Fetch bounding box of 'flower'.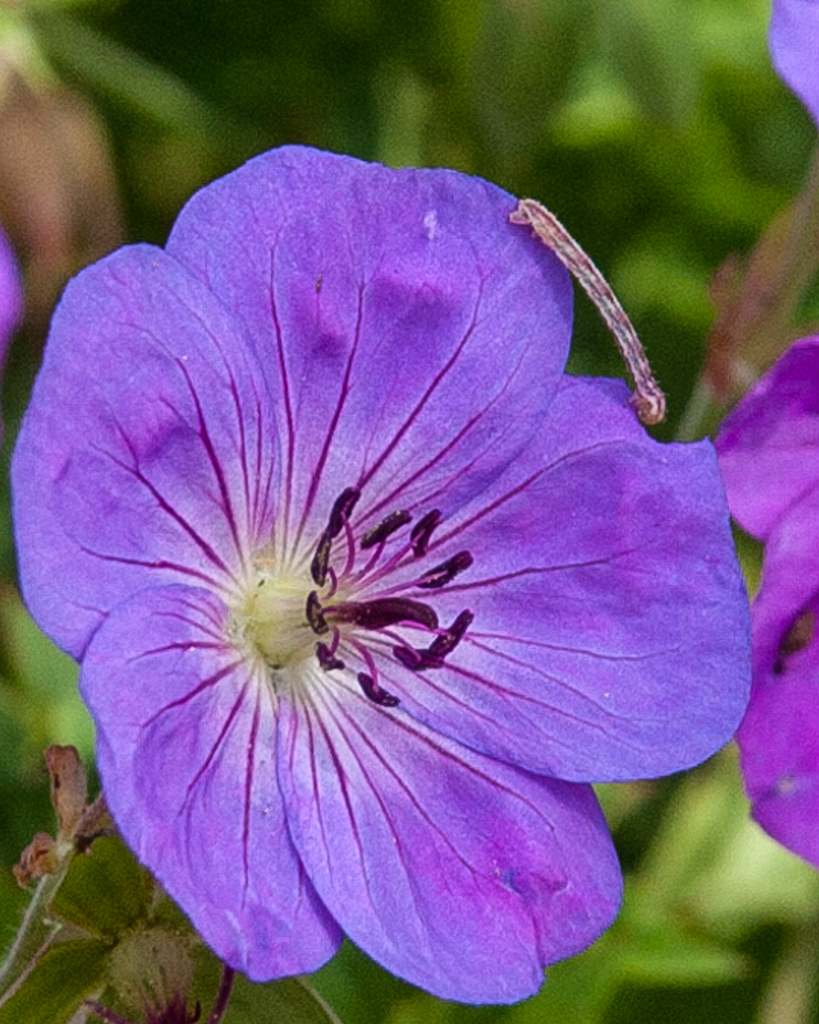
Bbox: {"left": 711, "top": 332, "right": 818, "bottom": 863}.
